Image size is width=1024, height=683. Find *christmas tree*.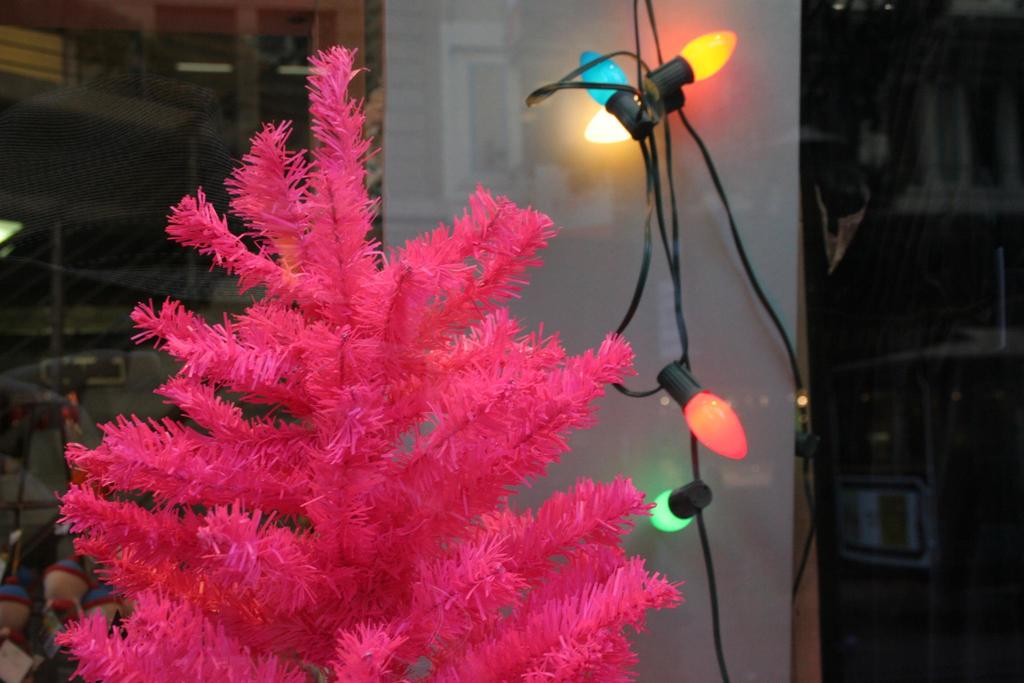
box=[45, 37, 696, 682].
